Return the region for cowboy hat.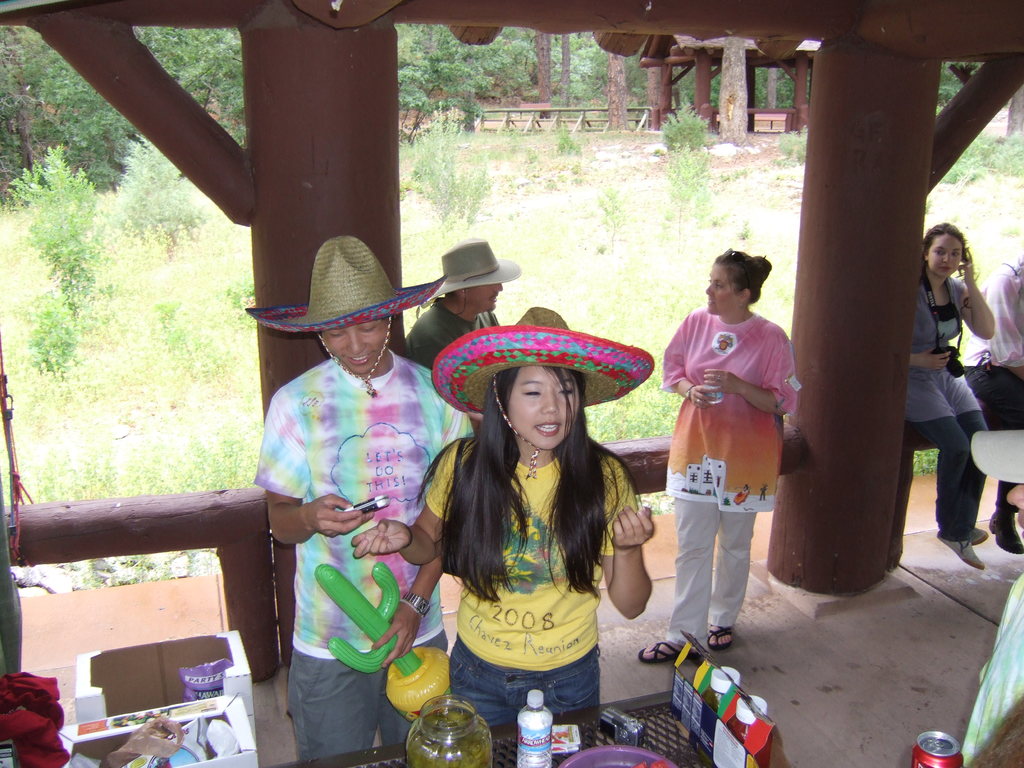
select_region(424, 303, 652, 479).
